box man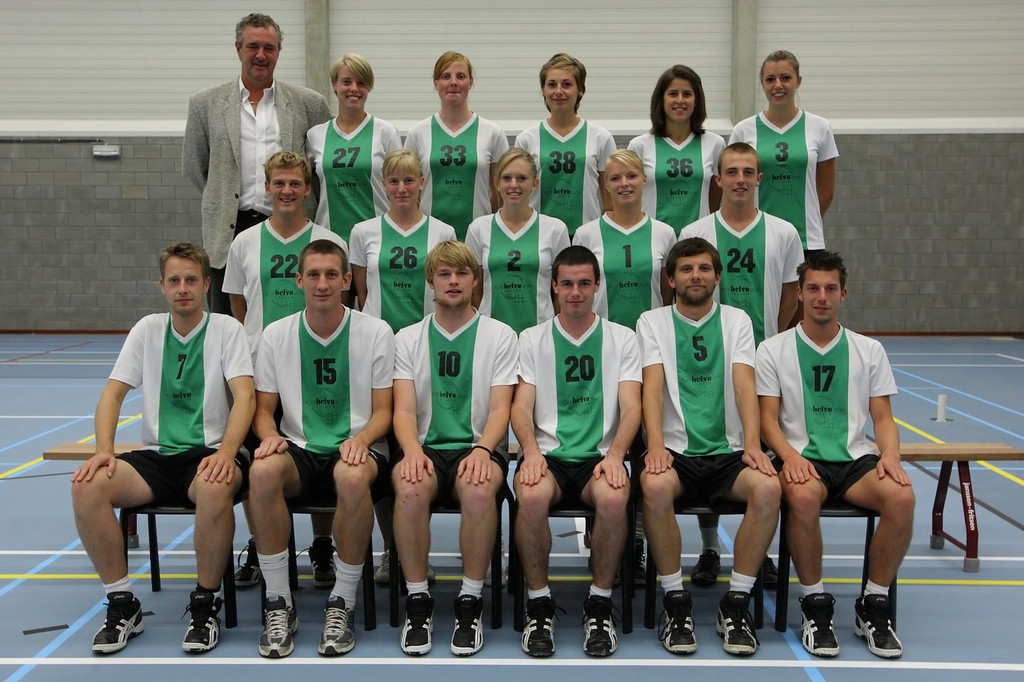
[x1=682, y1=140, x2=805, y2=590]
